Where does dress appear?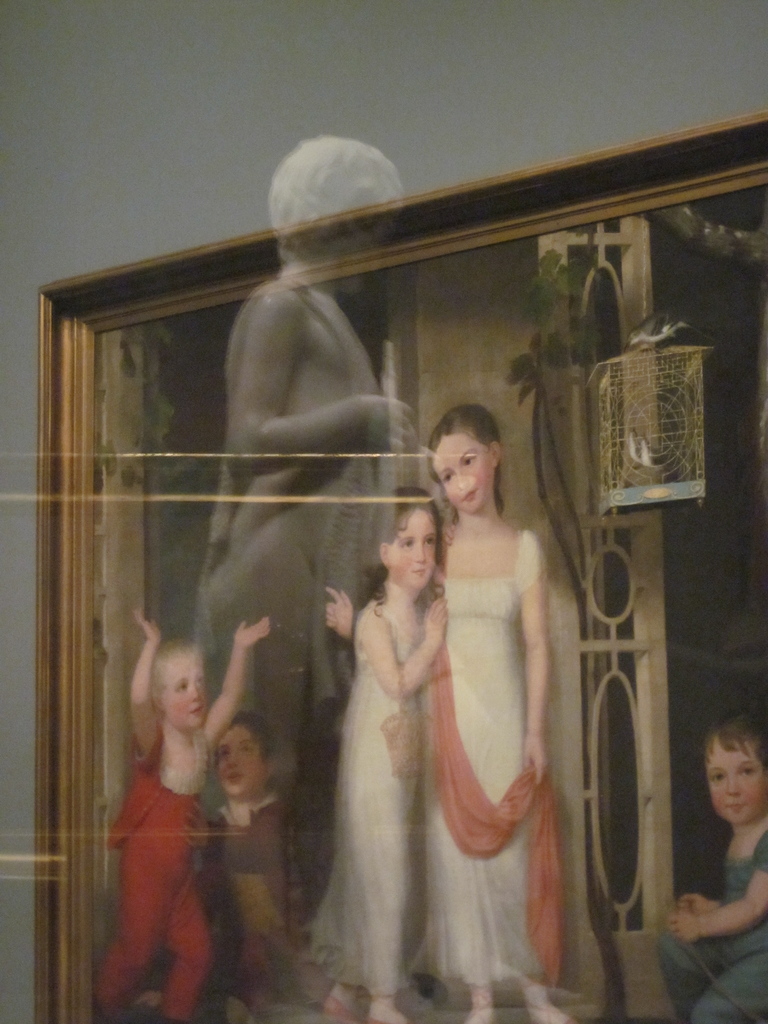
Appears at (296,583,444,982).
